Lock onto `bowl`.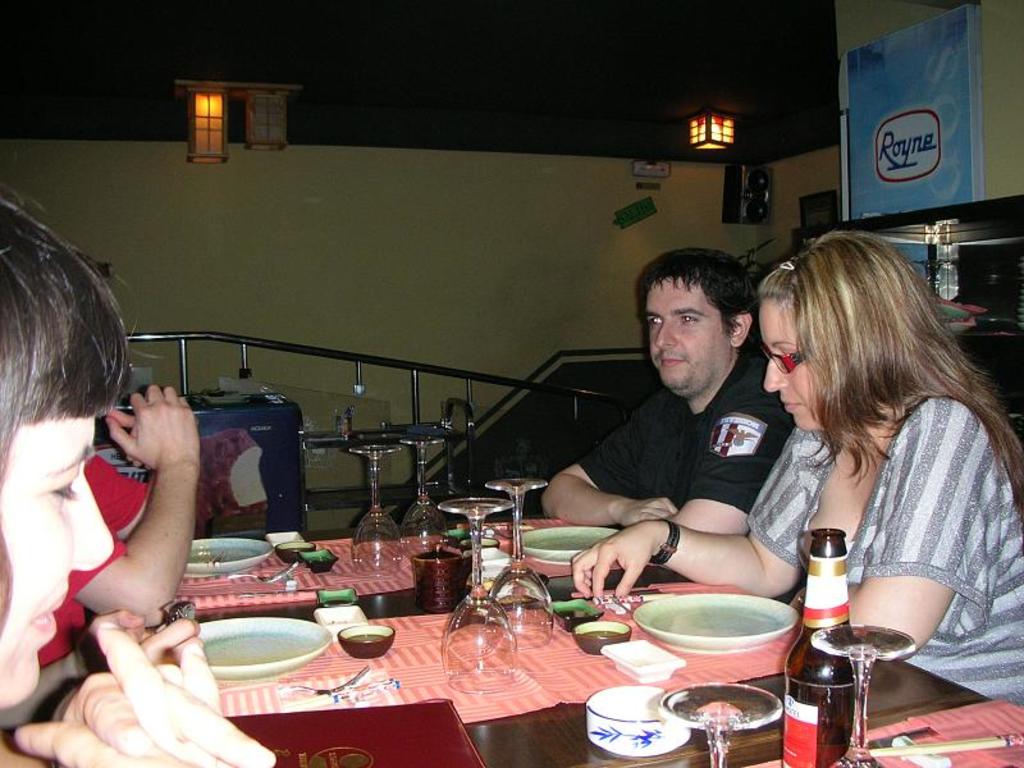
Locked: (x1=439, y1=529, x2=467, y2=549).
